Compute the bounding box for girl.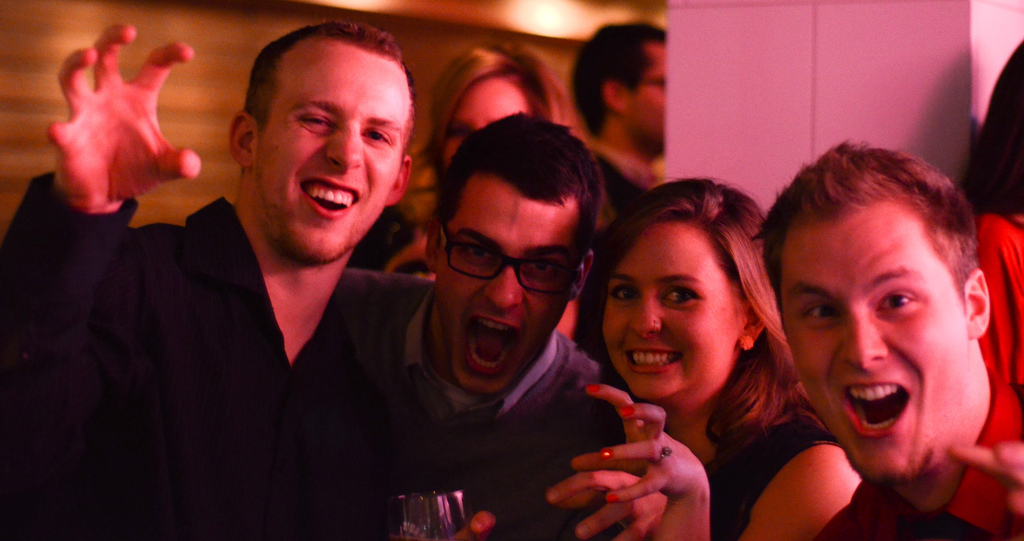
(570, 176, 856, 540).
